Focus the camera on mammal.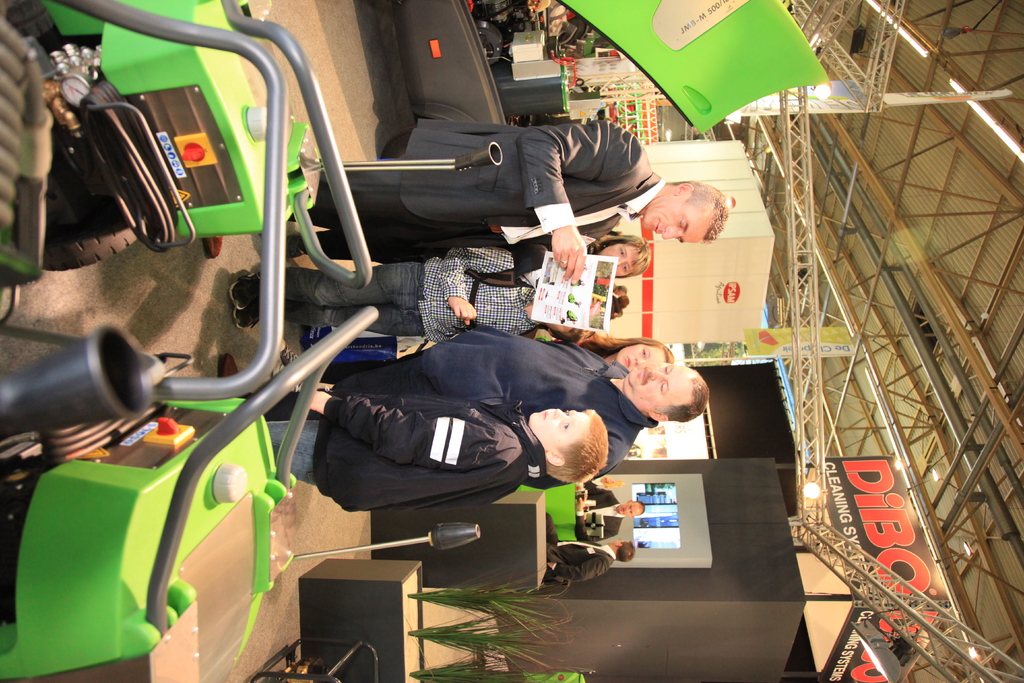
Focus region: (left=227, top=251, right=579, bottom=341).
